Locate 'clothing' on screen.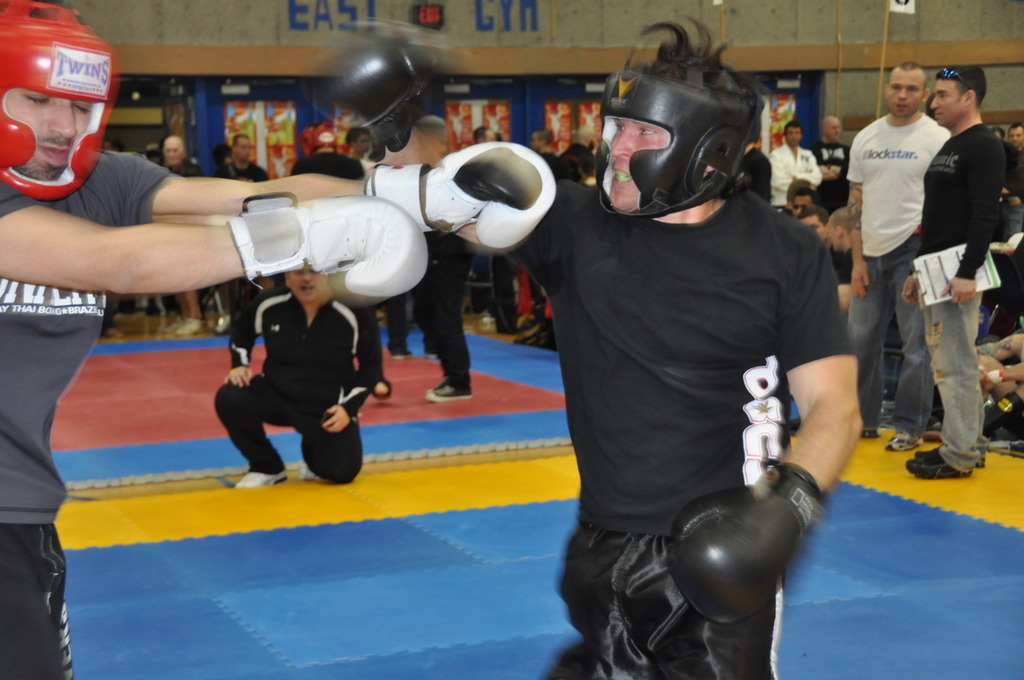
On screen at 769:143:820:208.
